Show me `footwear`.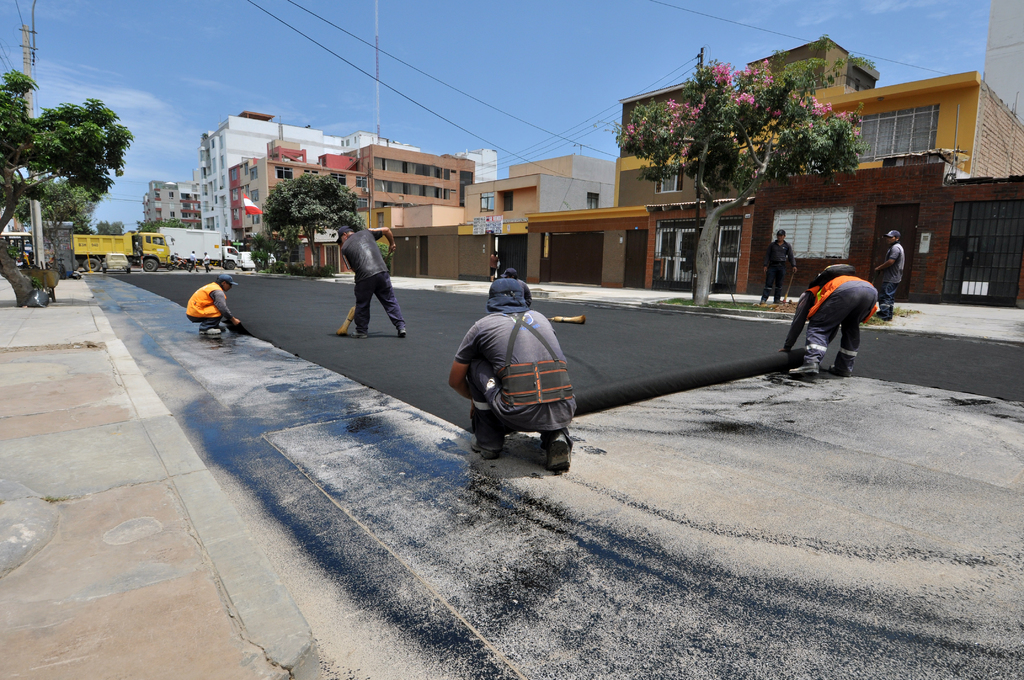
`footwear` is here: BBox(468, 437, 505, 455).
